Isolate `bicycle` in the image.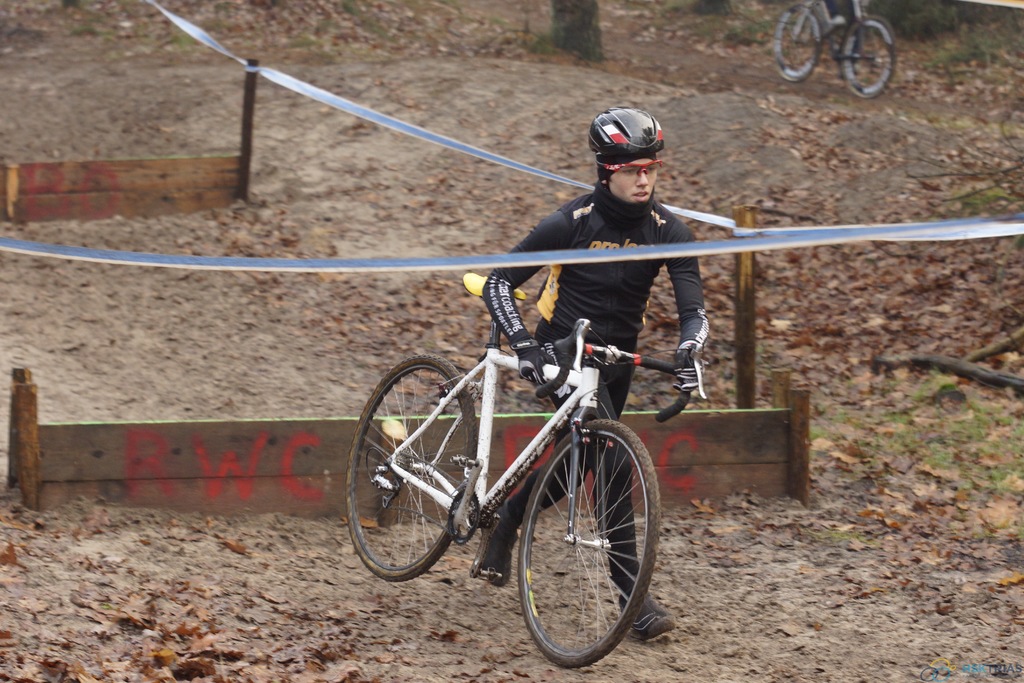
Isolated region: bbox=[315, 240, 810, 662].
